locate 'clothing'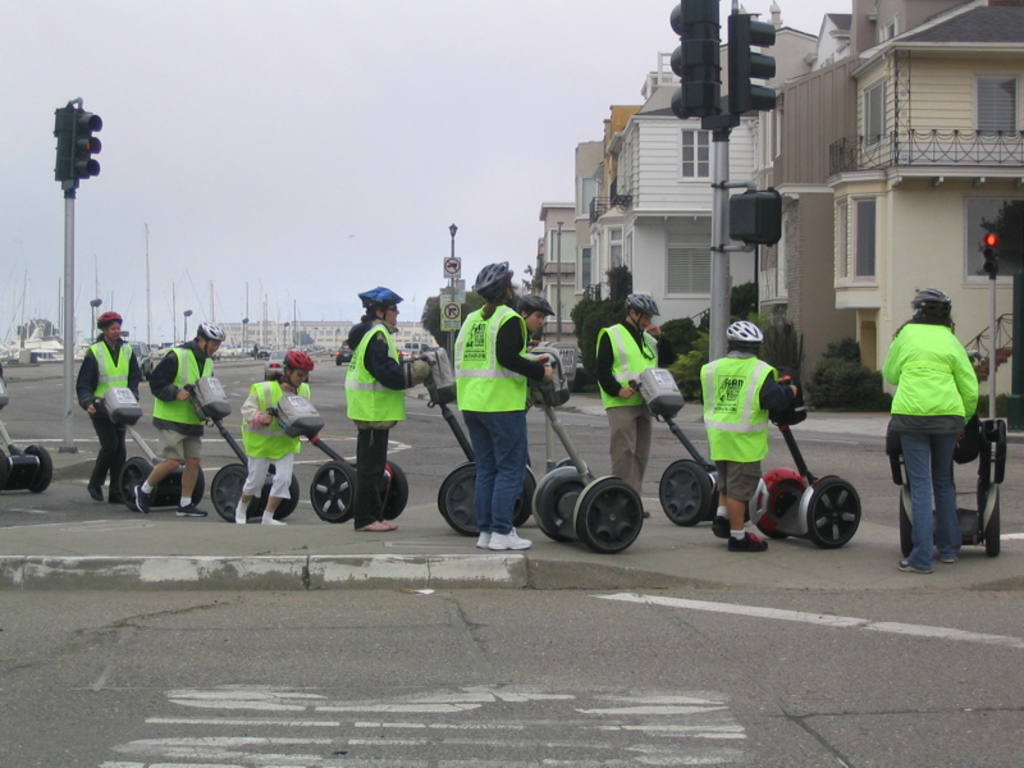
box=[242, 378, 311, 499]
